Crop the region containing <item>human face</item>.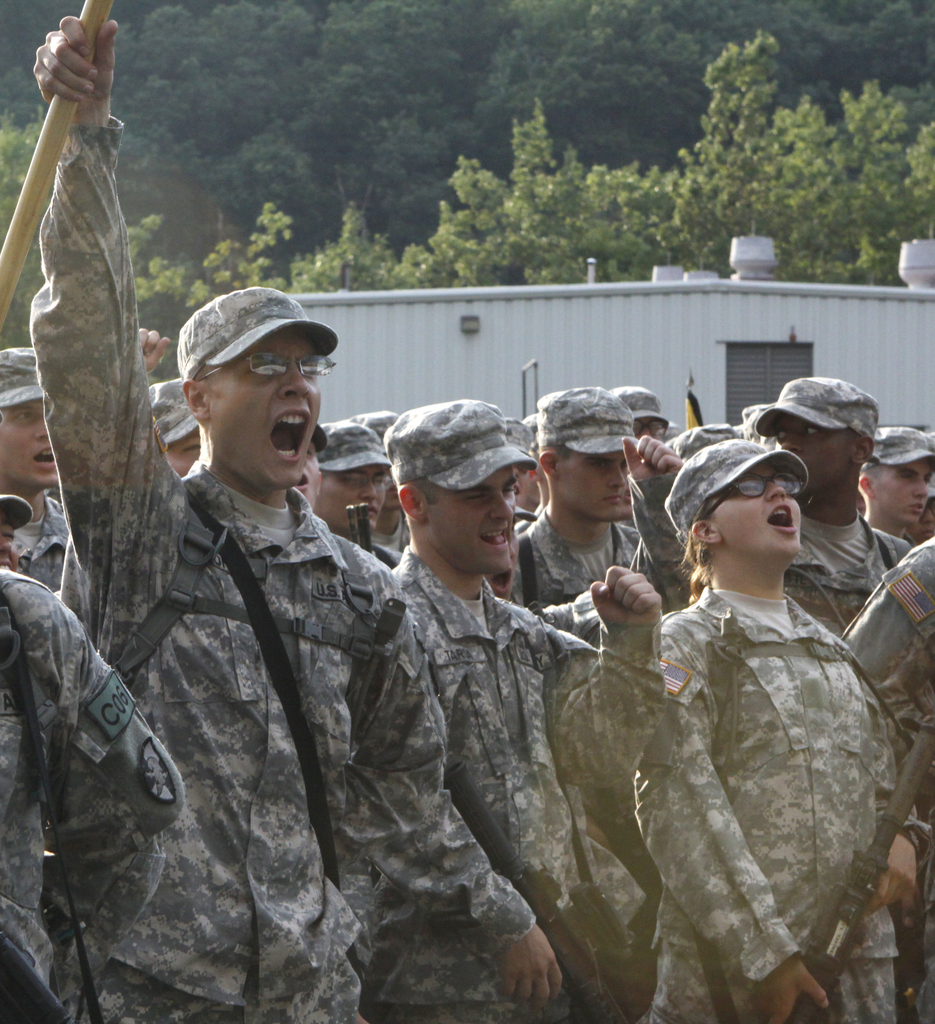
Crop region: (710, 463, 801, 559).
